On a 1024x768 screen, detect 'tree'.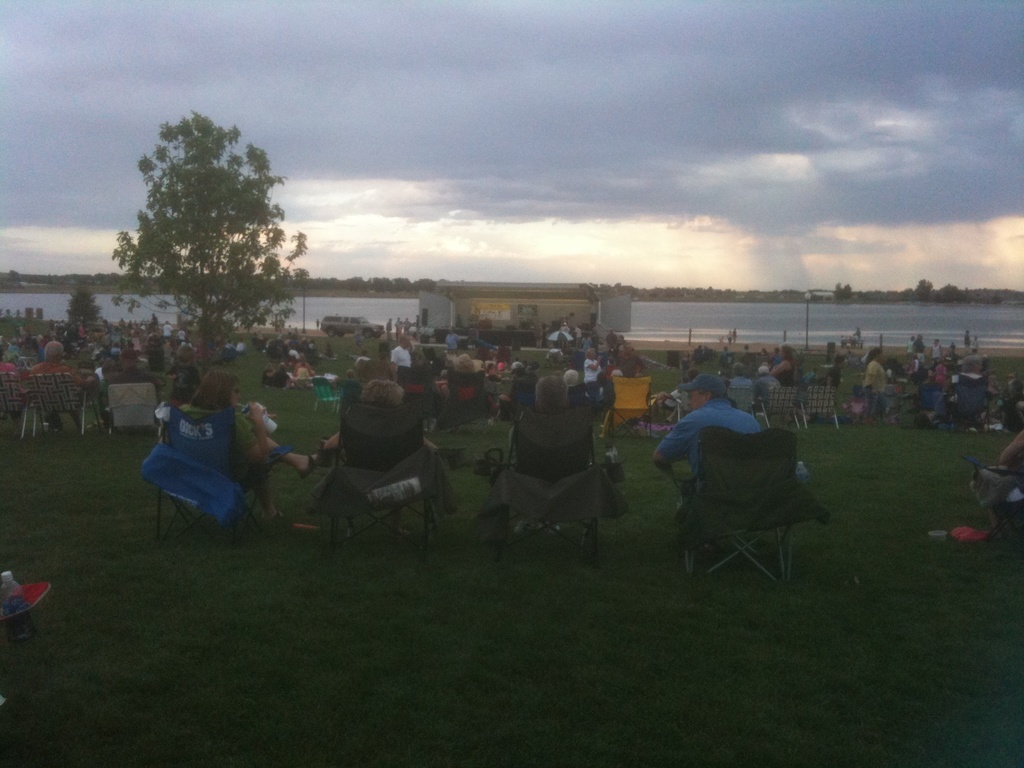
left=70, top=280, right=106, bottom=328.
